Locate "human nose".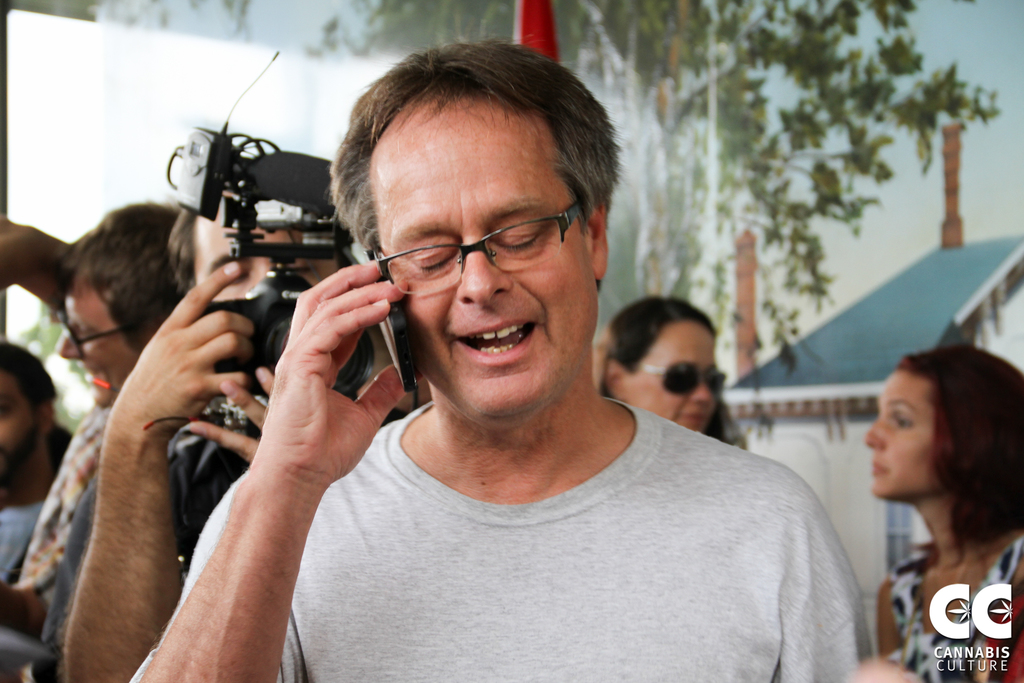
Bounding box: 458, 239, 514, 306.
